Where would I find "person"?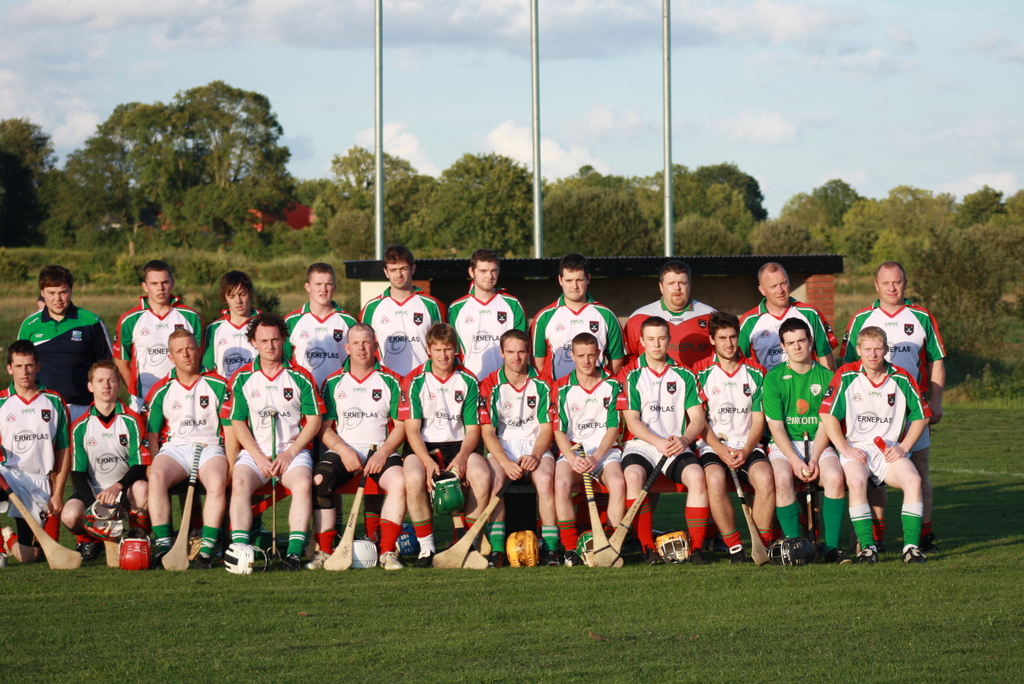
At locate(209, 266, 276, 364).
